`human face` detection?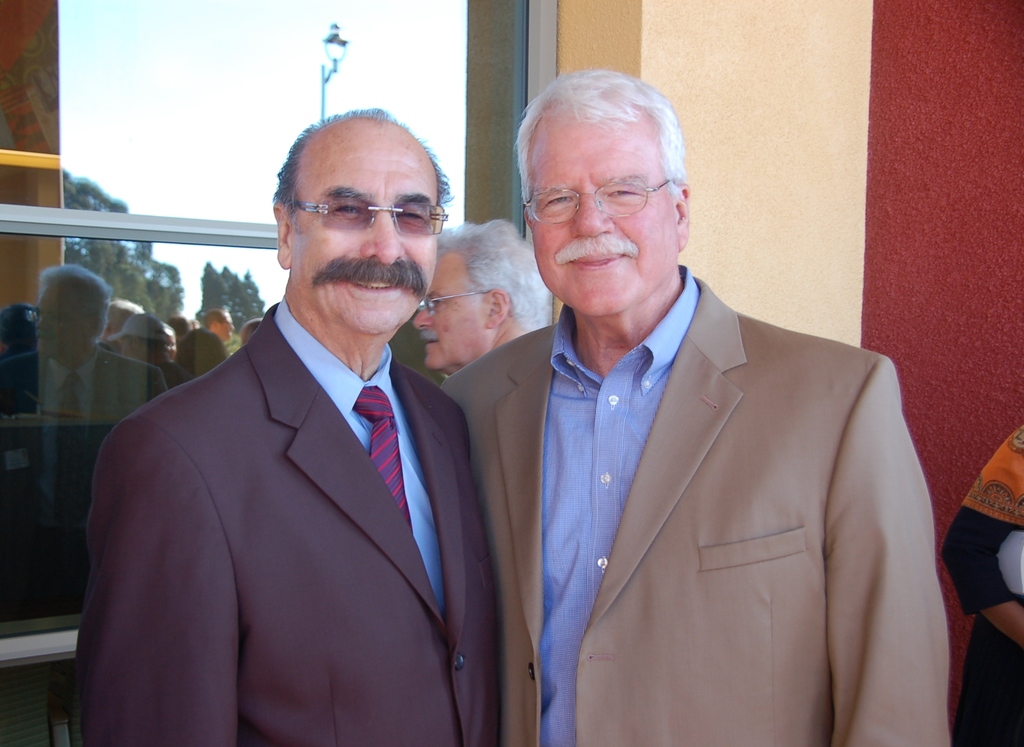
413 252 488 370
